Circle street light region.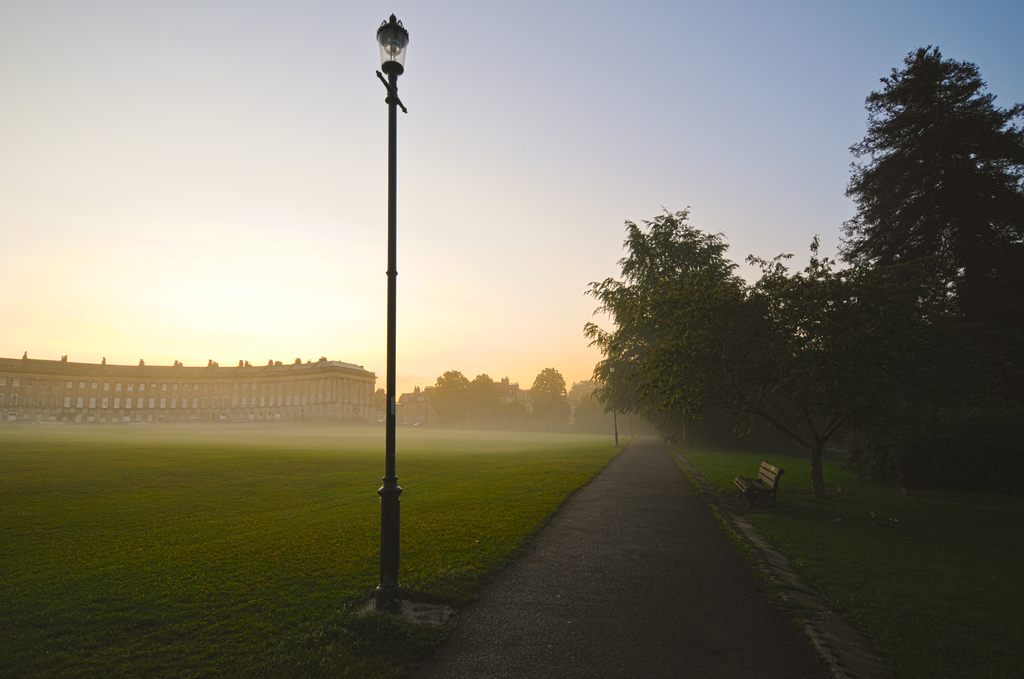
Region: box=[371, 2, 415, 621].
